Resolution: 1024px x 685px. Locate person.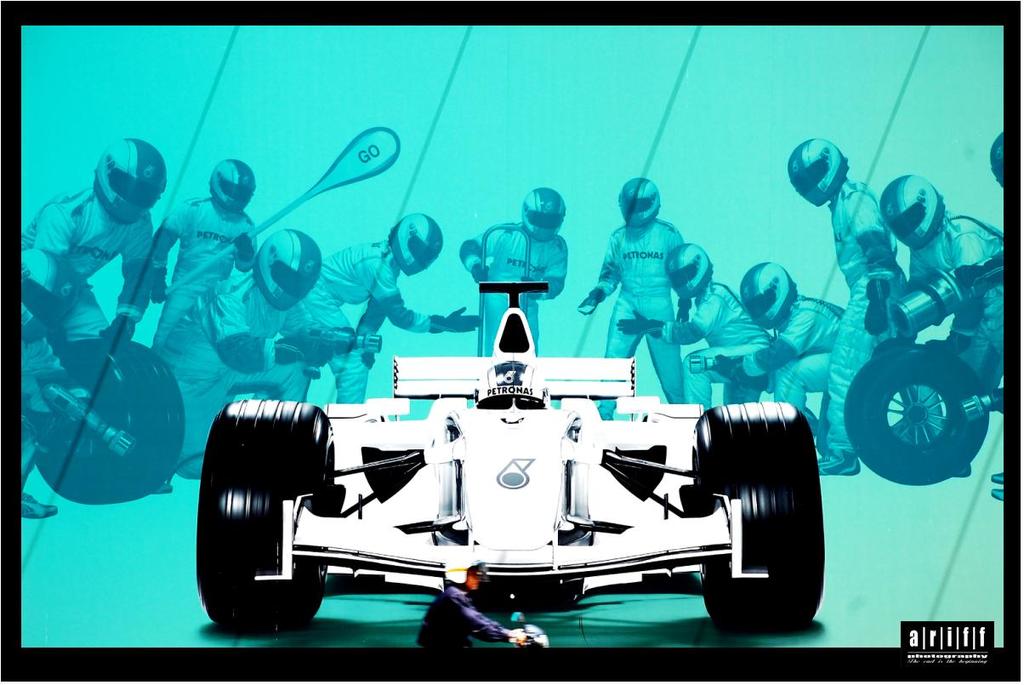
Rect(278, 214, 481, 399).
